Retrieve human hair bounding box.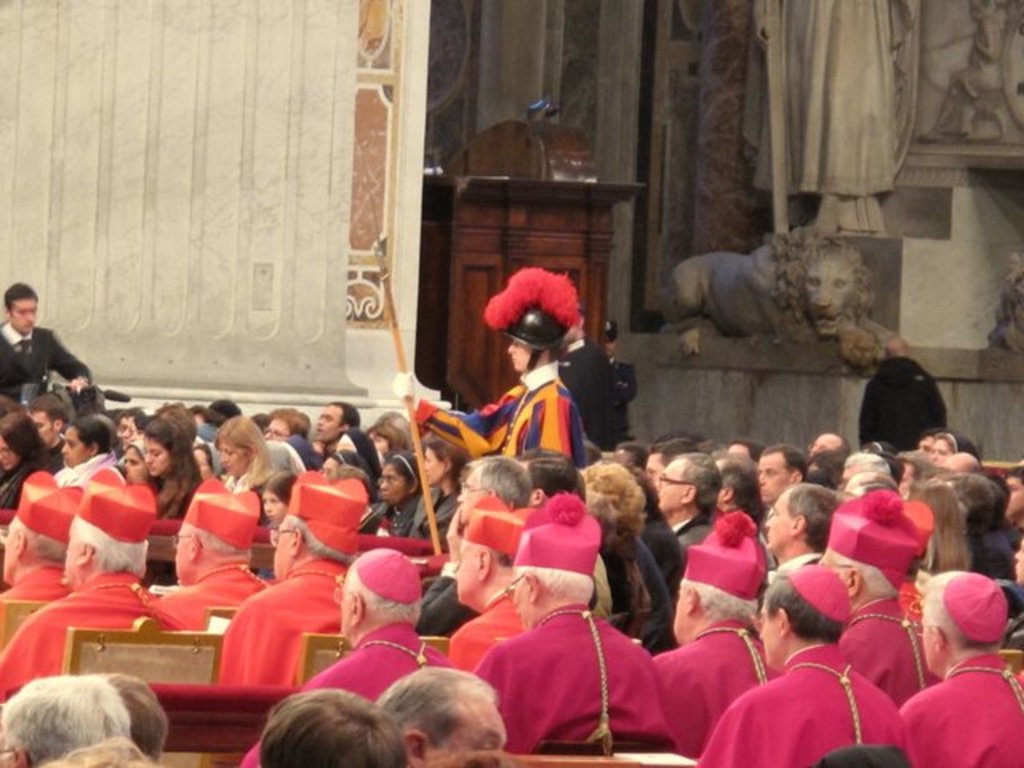
Bounding box: [left=614, top=440, right=653, bottom=459].
